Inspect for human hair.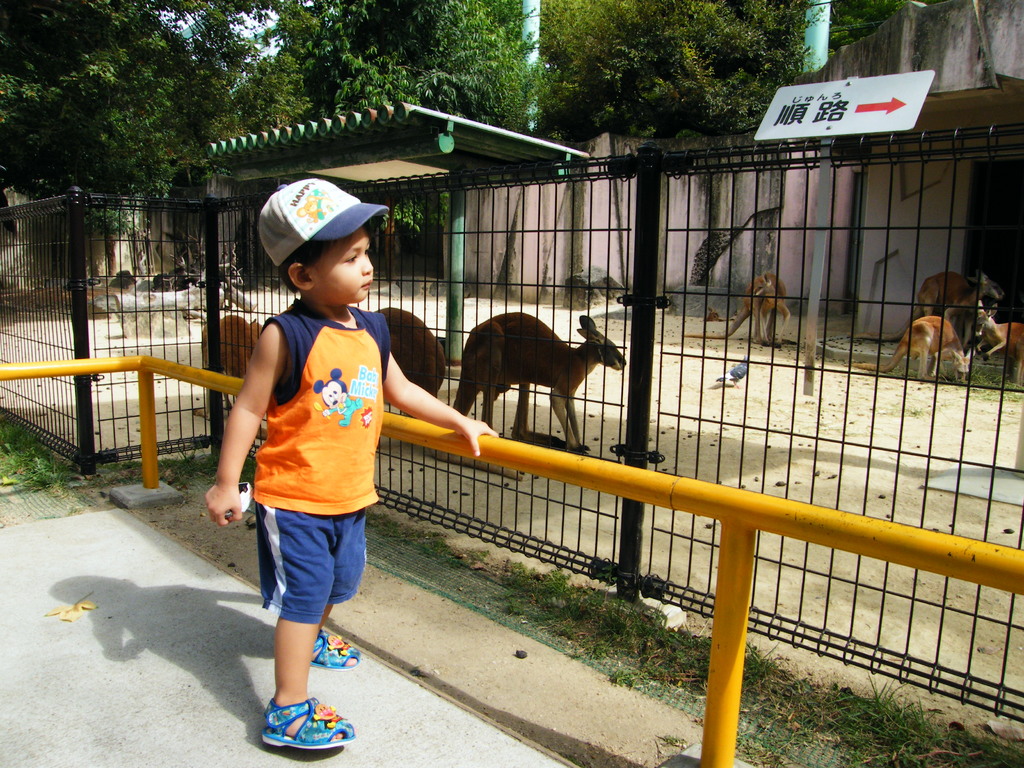
Inspection: [left=283, top=241, right=331, bottom=290].
